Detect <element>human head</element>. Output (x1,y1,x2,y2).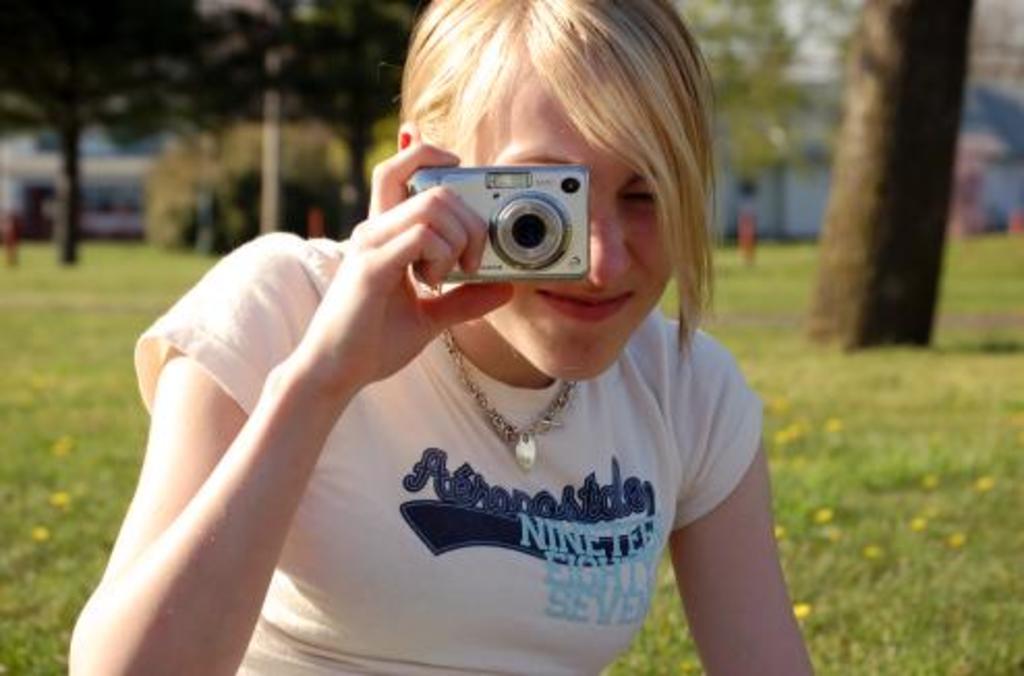
(367,31,711,317).
